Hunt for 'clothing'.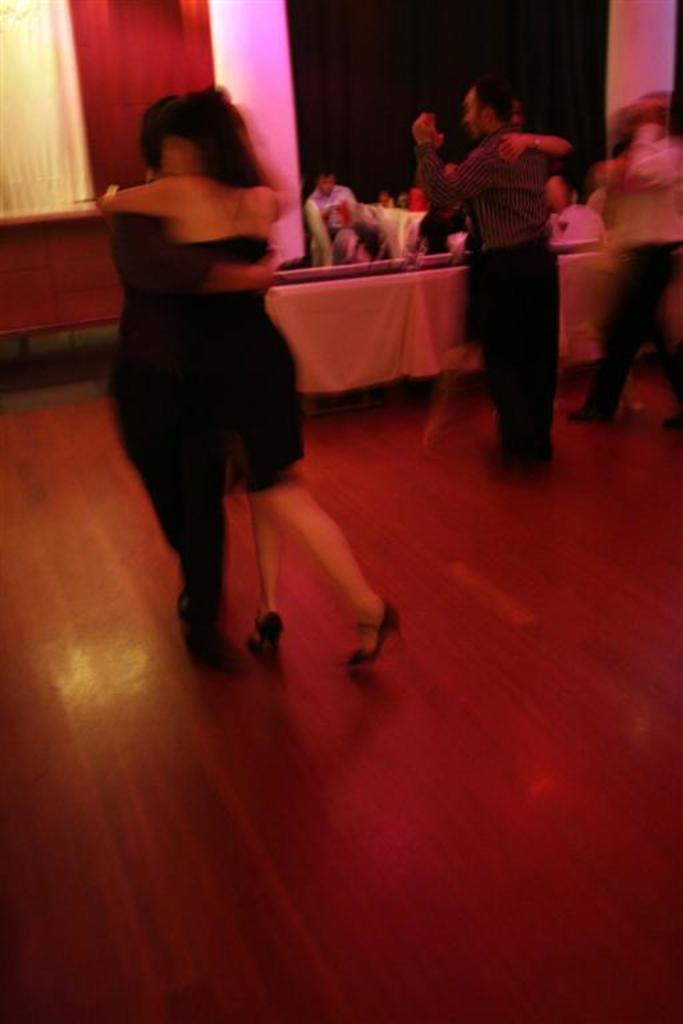
Hunted down at 196/232/305/491.
